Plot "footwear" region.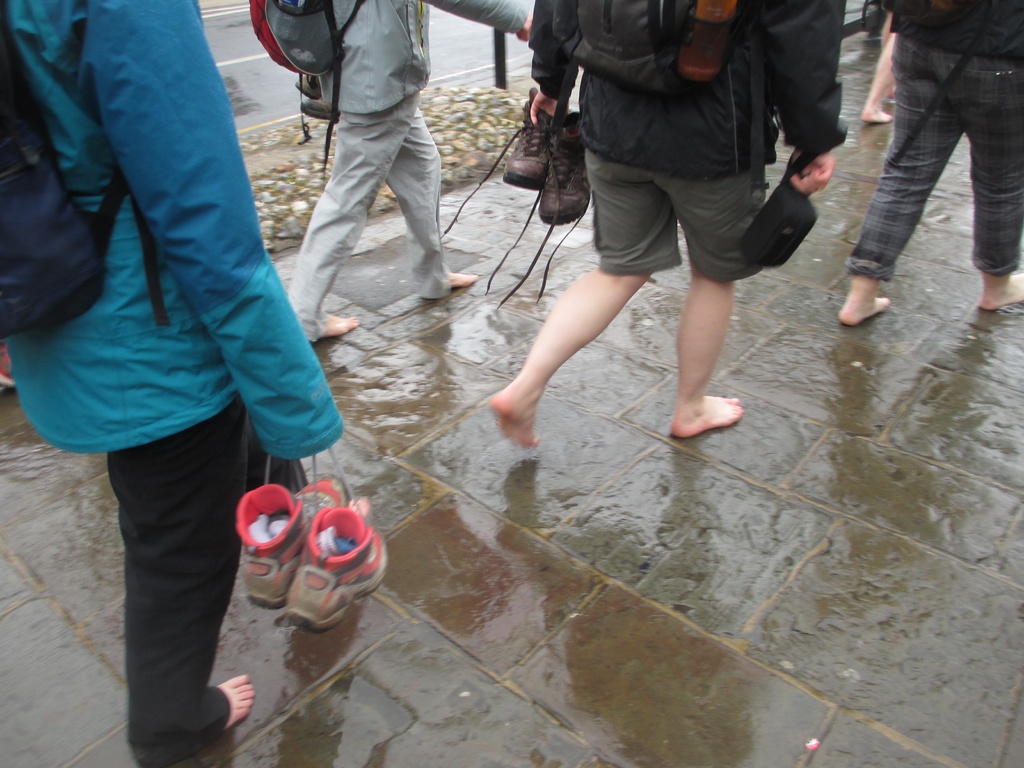
Plotted at l=0, t=339, r=16, b=393.
